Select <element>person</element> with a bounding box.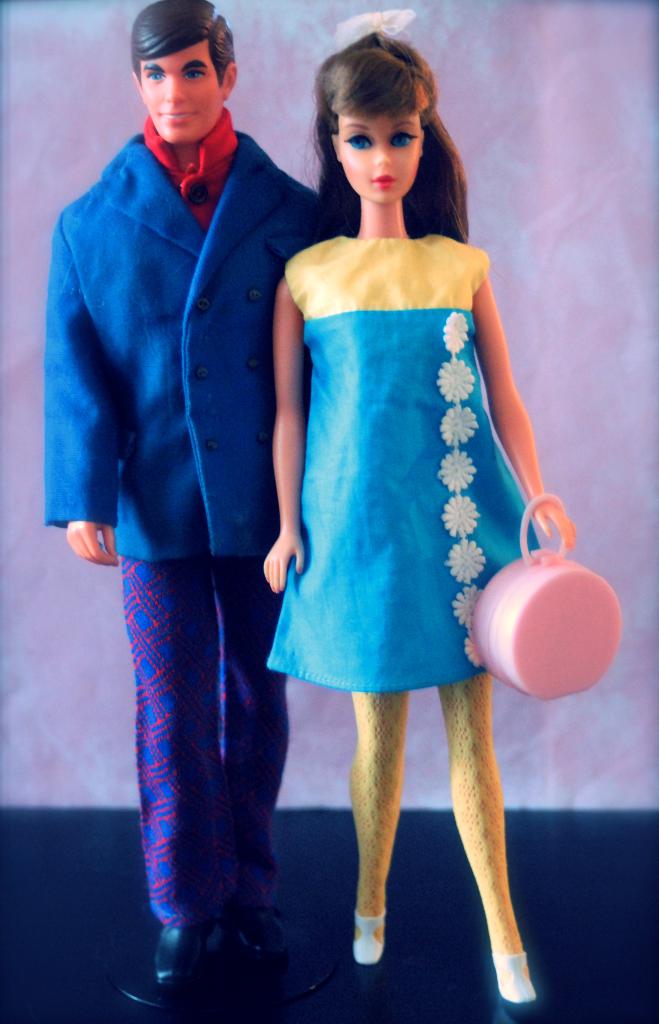
left=242, top=51, right=566, bottom=987.
